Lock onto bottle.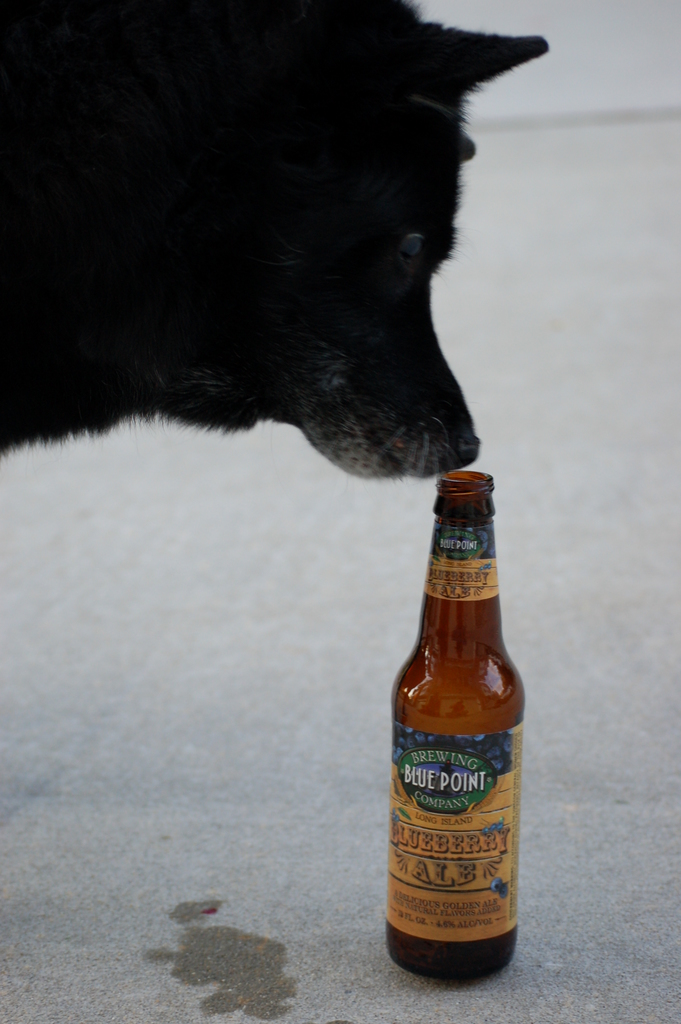
Locked: region(384, 472, 524, 991).
